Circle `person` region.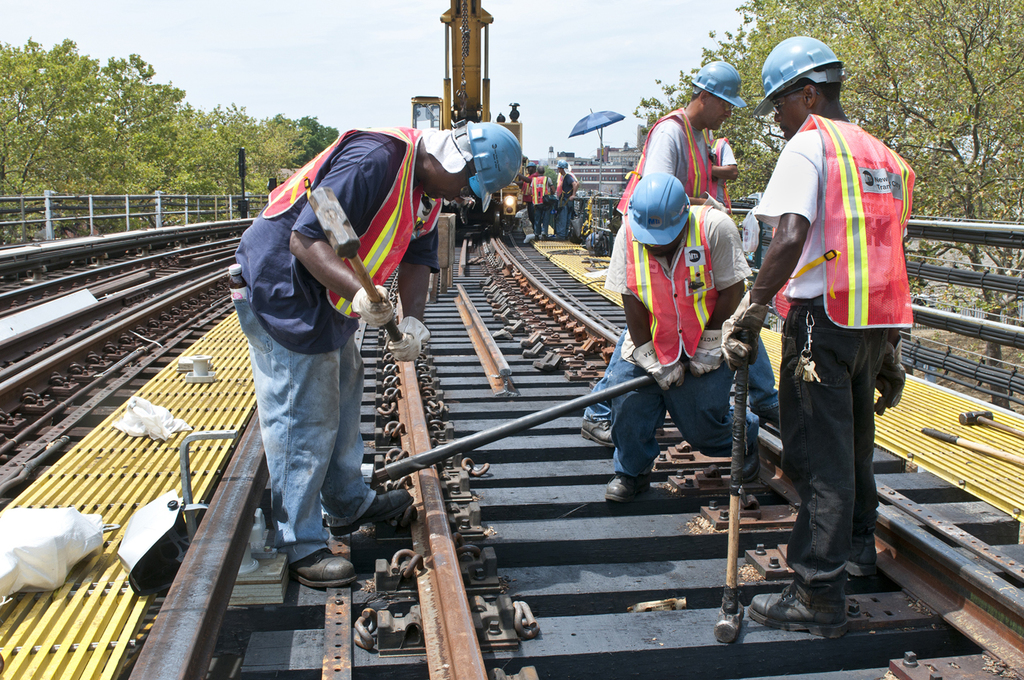
Region: [left=579, top=63, right=784, bottom=450].
